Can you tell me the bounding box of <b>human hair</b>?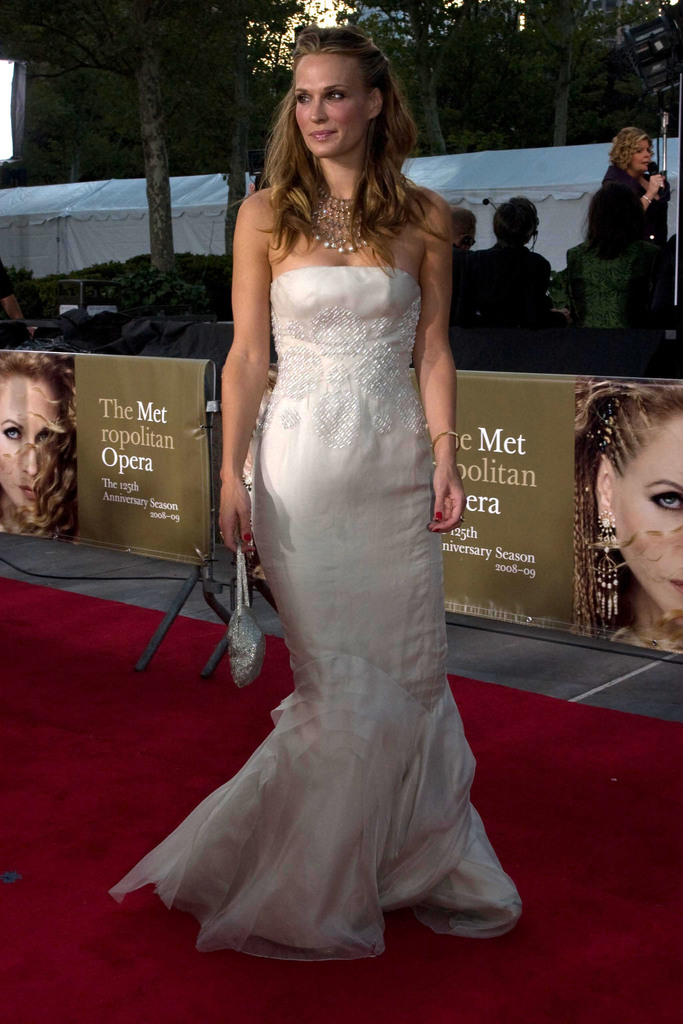
0,351,76,538.
